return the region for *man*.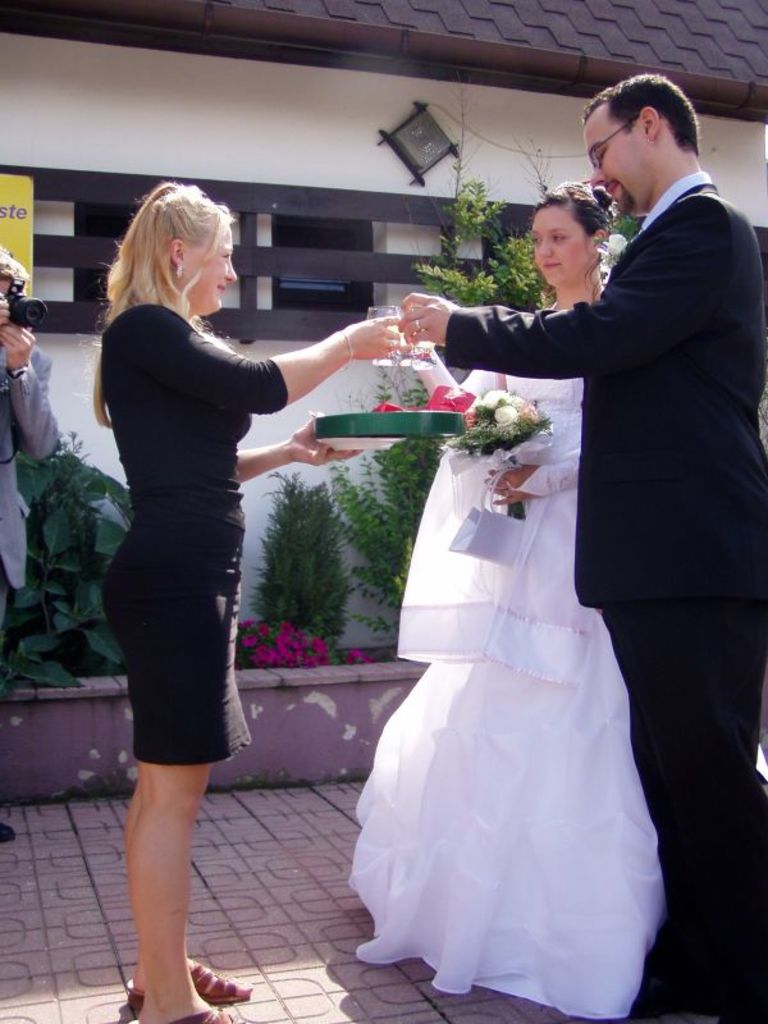
<bbox>0, 275, 58, 785</bbox>.
